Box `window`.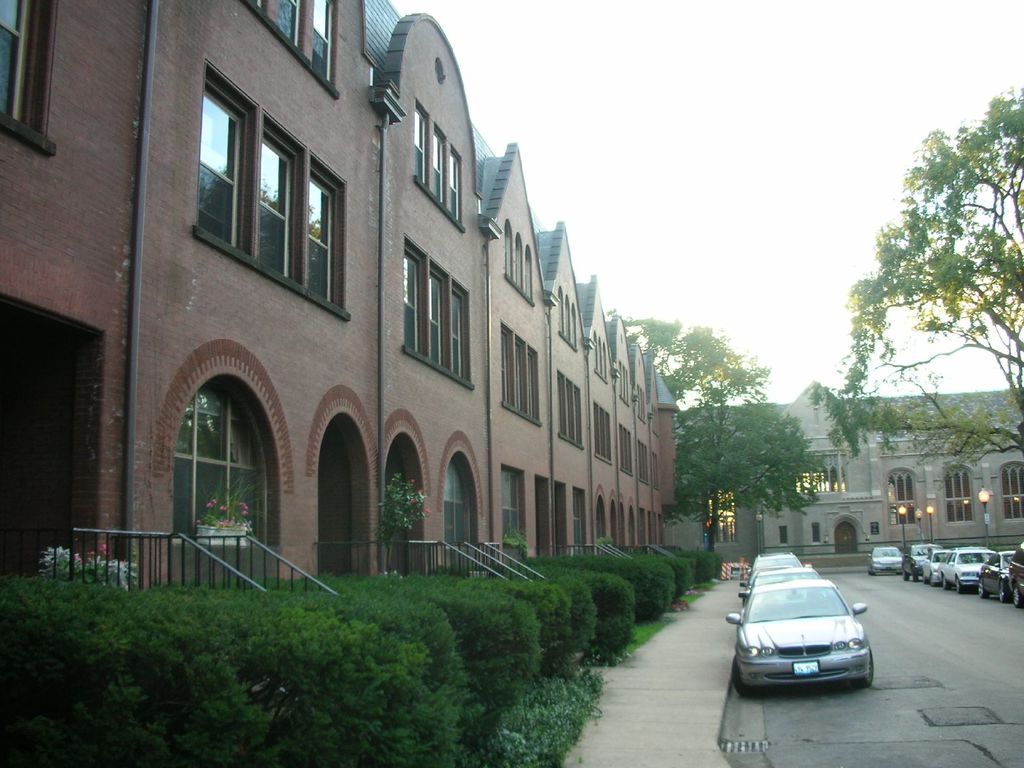
region(637, 387, 649, 423).
